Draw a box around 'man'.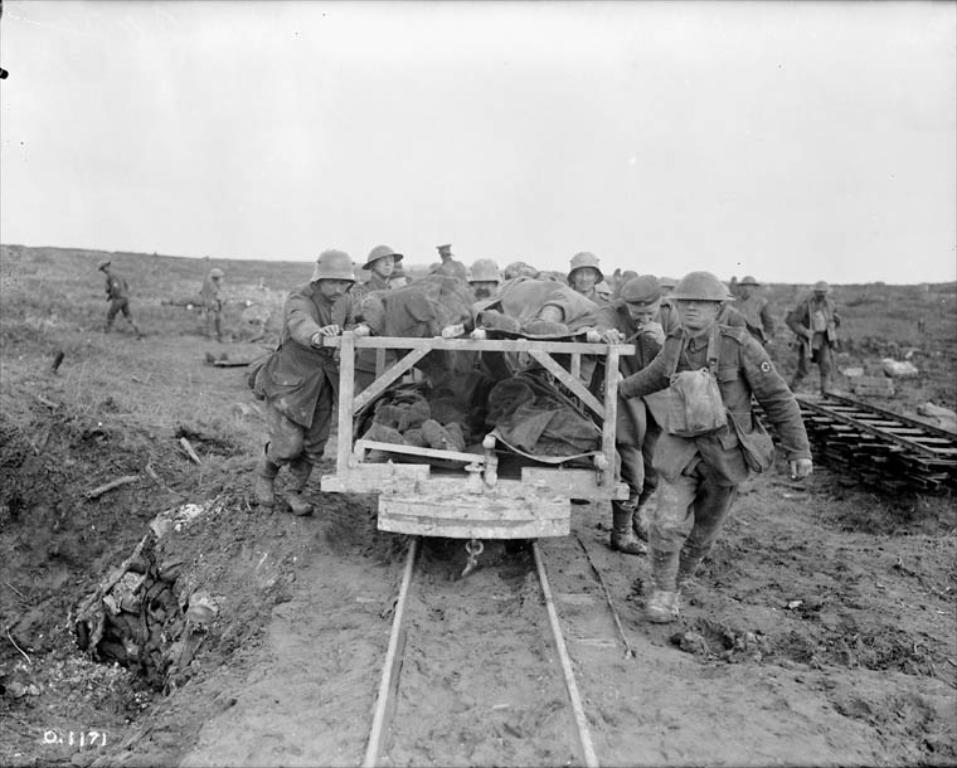
x1=485, y1=269, x2=562, y2=410.
